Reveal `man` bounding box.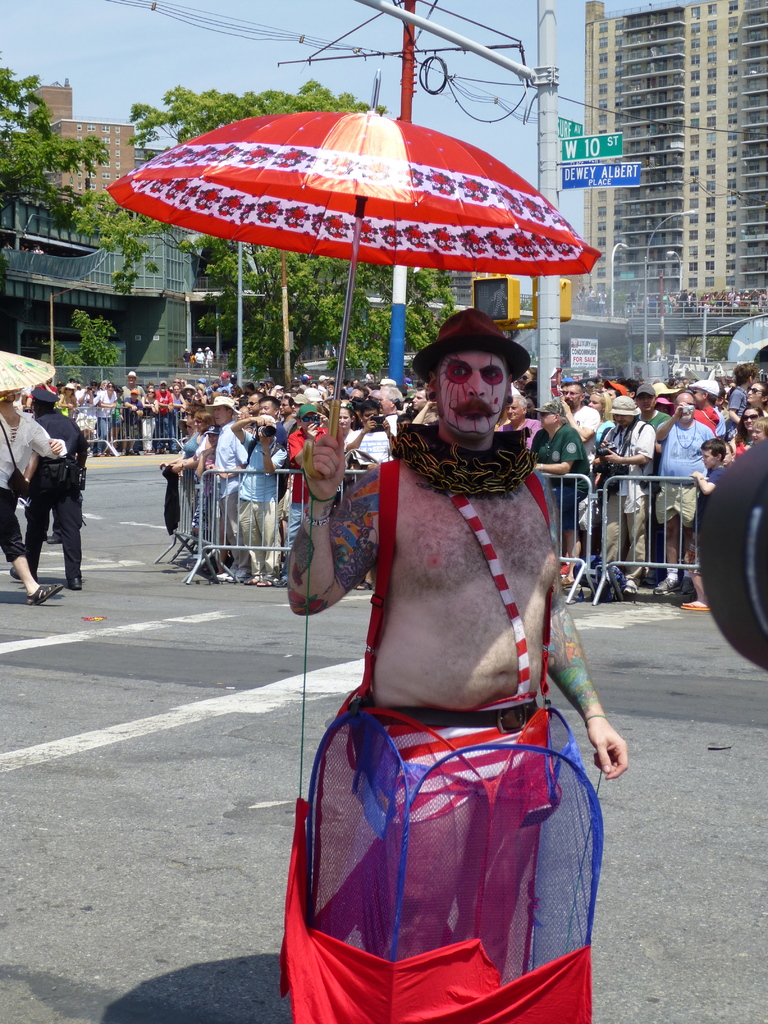
Revealed: Rect(0, 394, 70, 607).
